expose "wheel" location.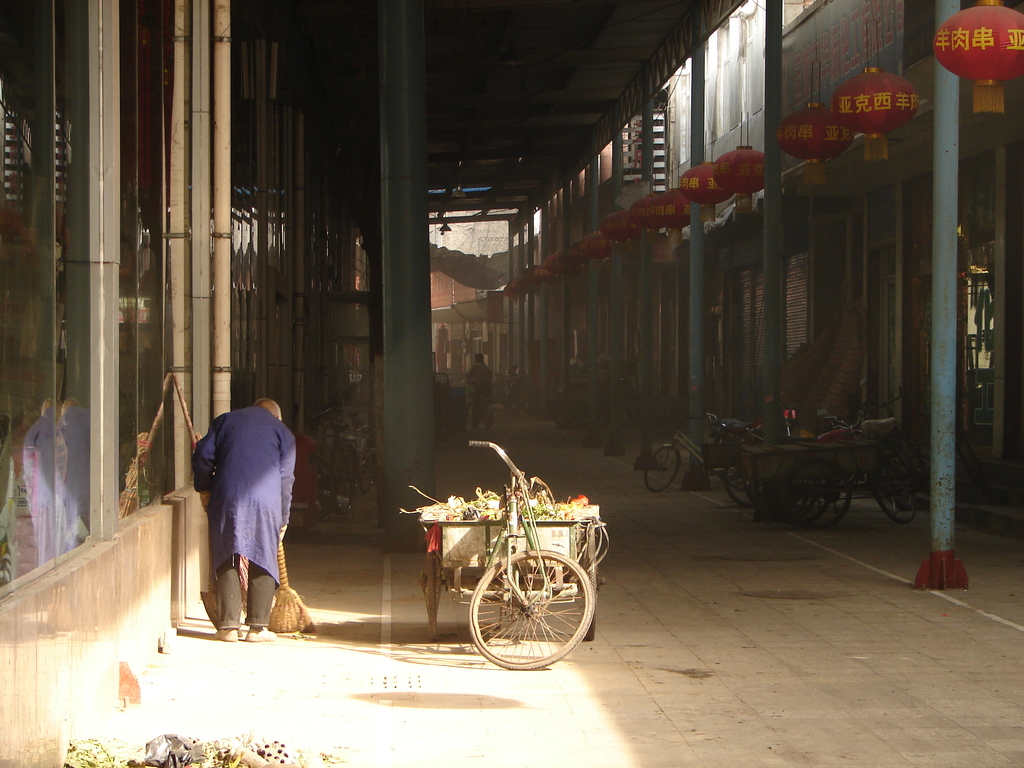
Exposed at l=789, t=456, r=846, b=522.
